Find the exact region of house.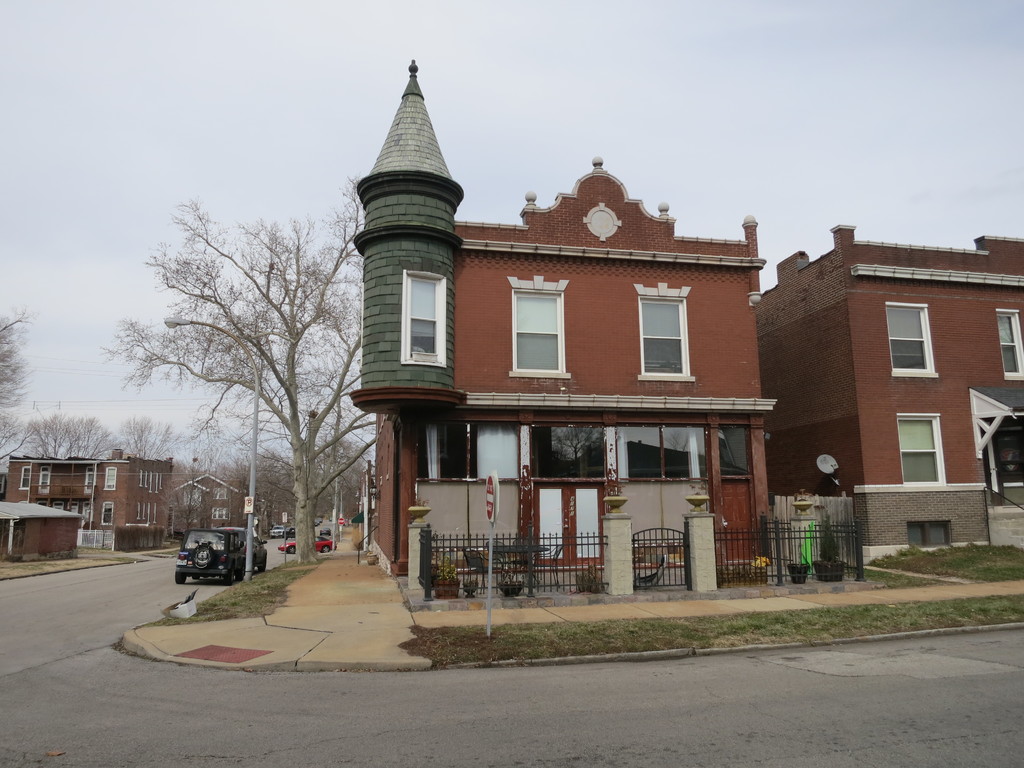
Exact region: [x1=3, y1=446, x2=170, y2=555].
